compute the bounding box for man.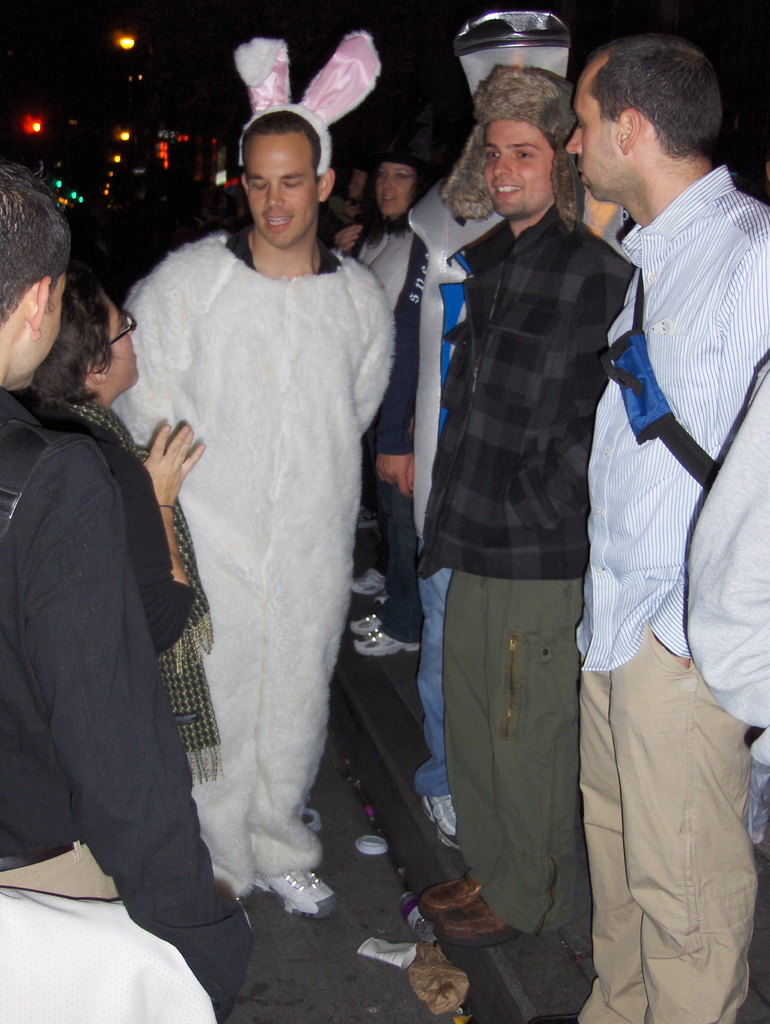
564:0:763:1023.
